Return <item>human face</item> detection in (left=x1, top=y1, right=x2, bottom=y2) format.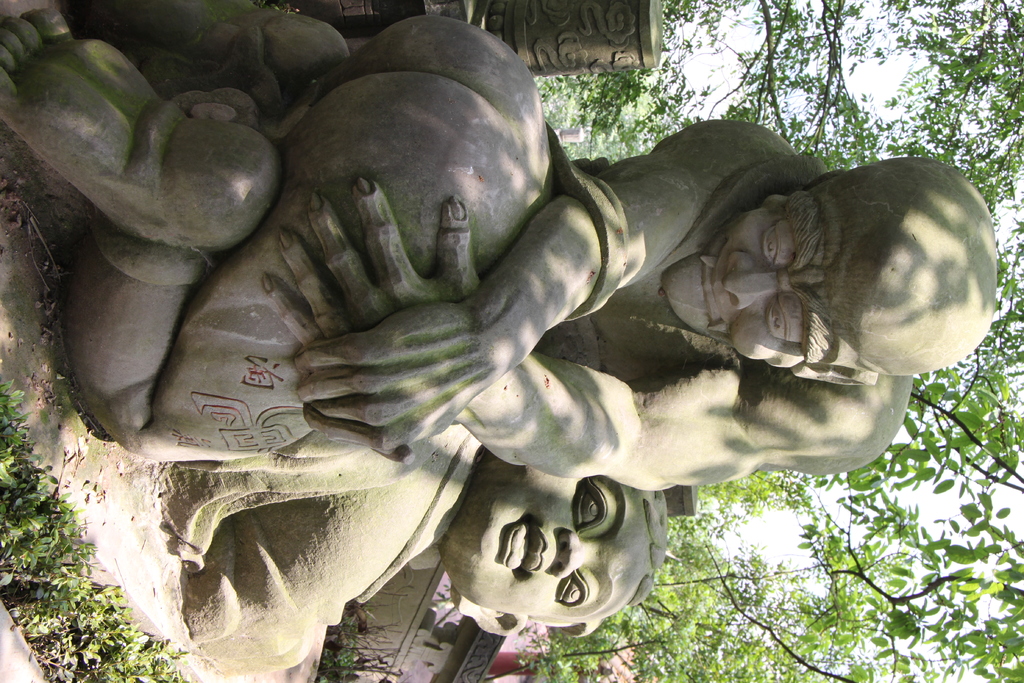
(left=662, top=188, right=871, bottom=369).
